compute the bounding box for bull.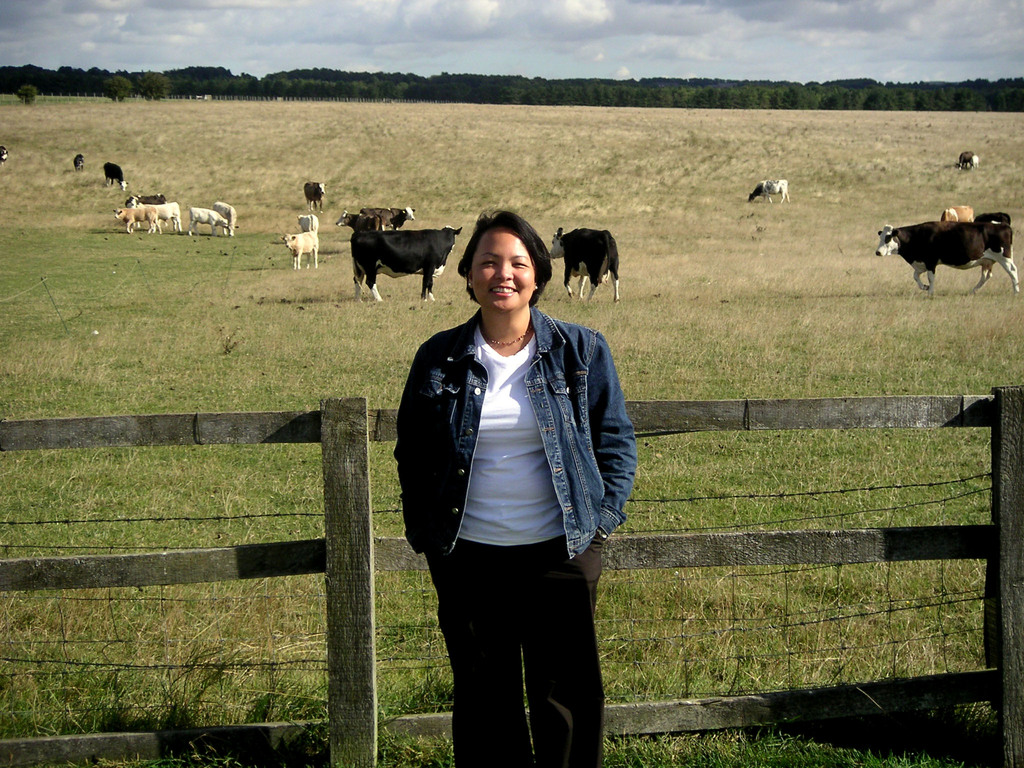
x1=73, y1=155, x2=86, y2=172.
